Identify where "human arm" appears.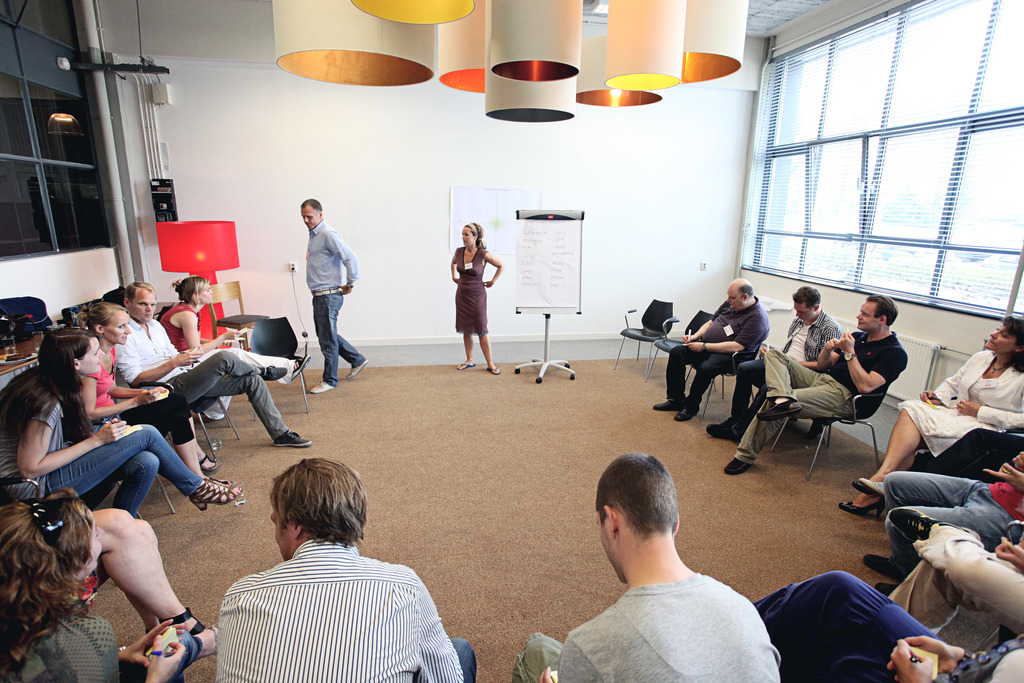
Appears at [118, 620, 177, 667].
